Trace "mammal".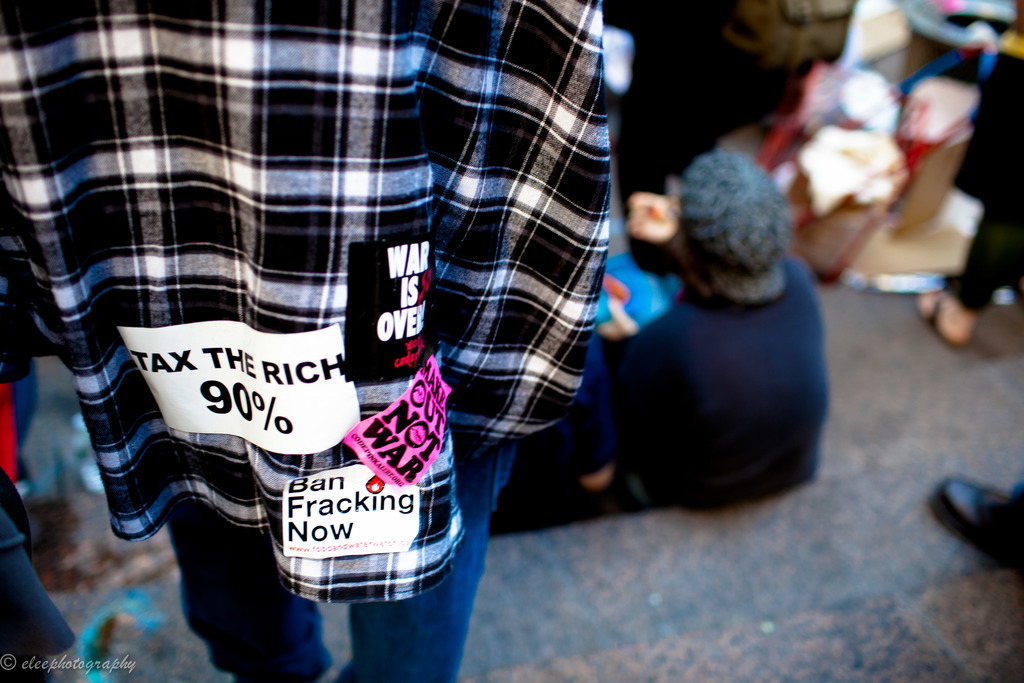
Traced to (x1=0, y1=0, x2=620, y2=682).
